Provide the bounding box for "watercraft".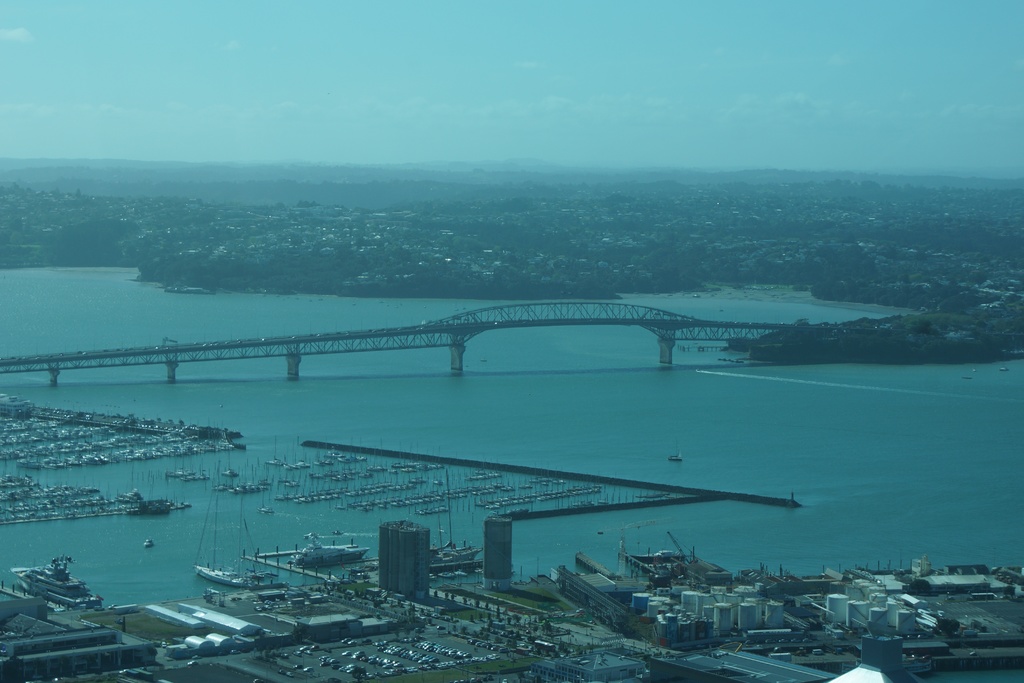
<region>143, 537, 153, 545</region>.
